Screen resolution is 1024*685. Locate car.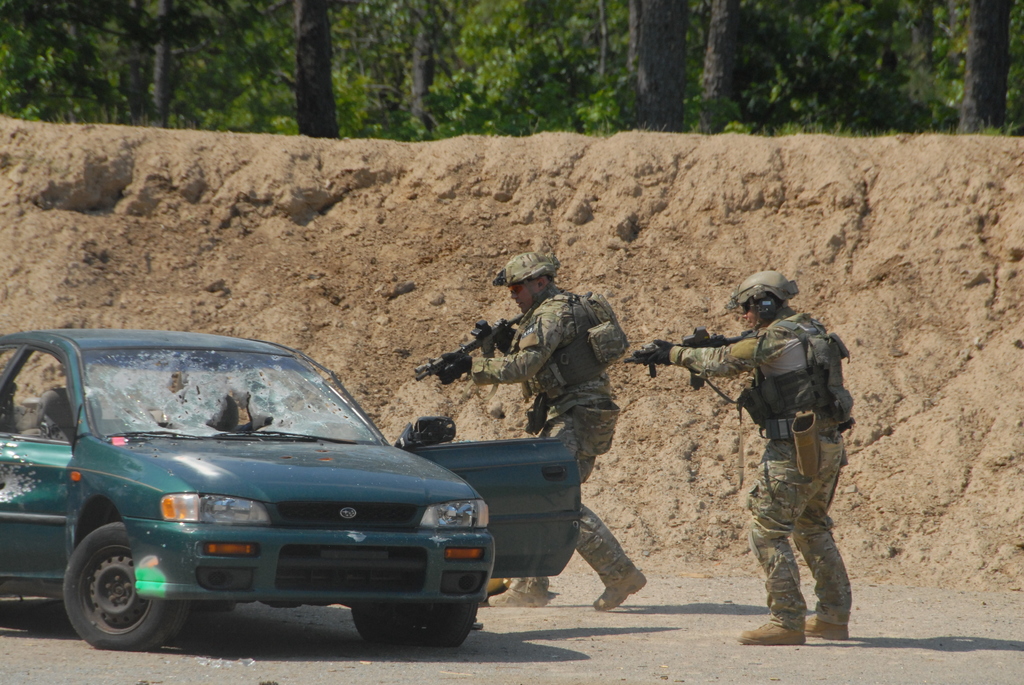
x1=0, y1=328, x2=581, y2=652.
